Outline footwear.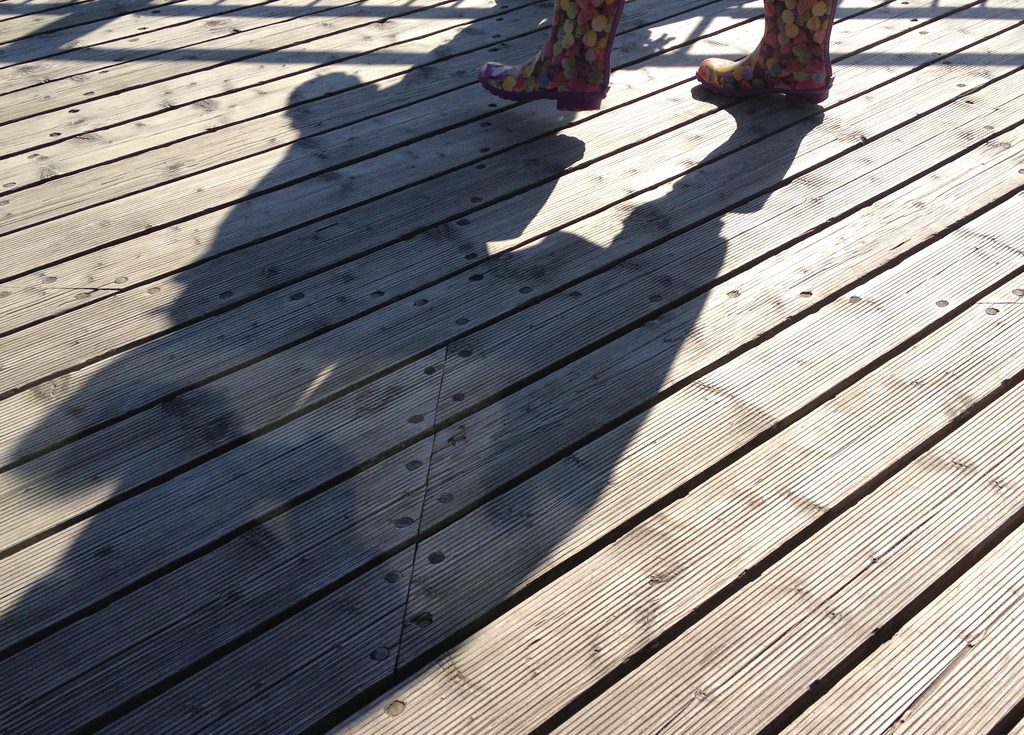
Outline: crop(479, 0, 623, 115).
